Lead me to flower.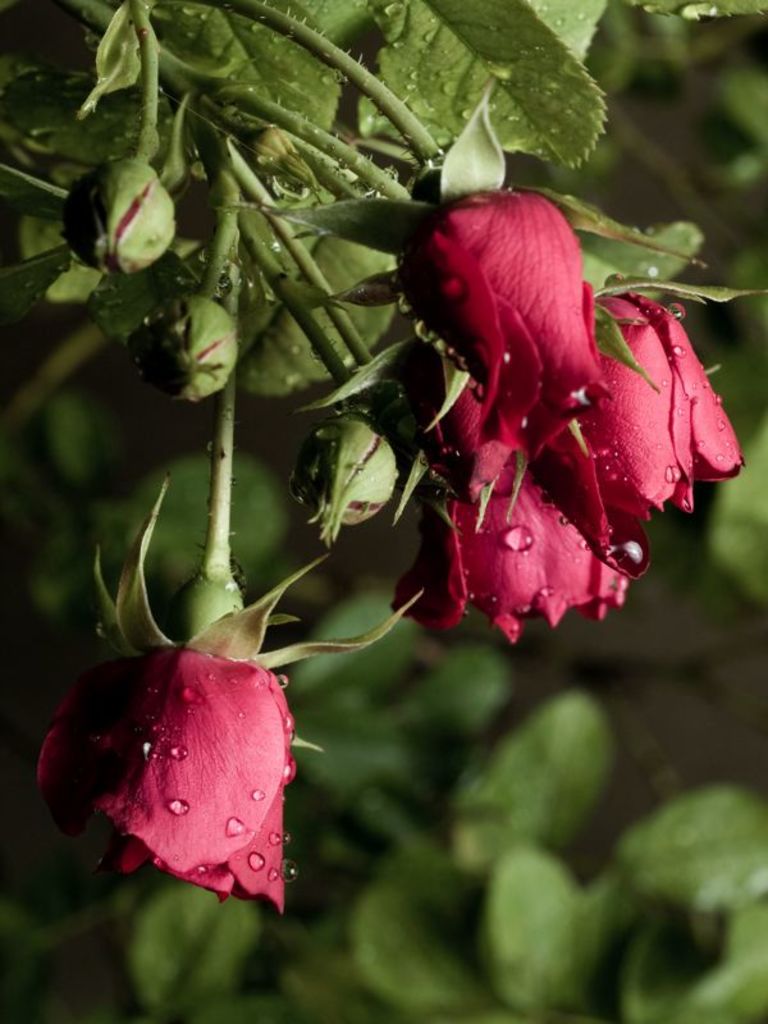
Lead to [392,467,643,639].
